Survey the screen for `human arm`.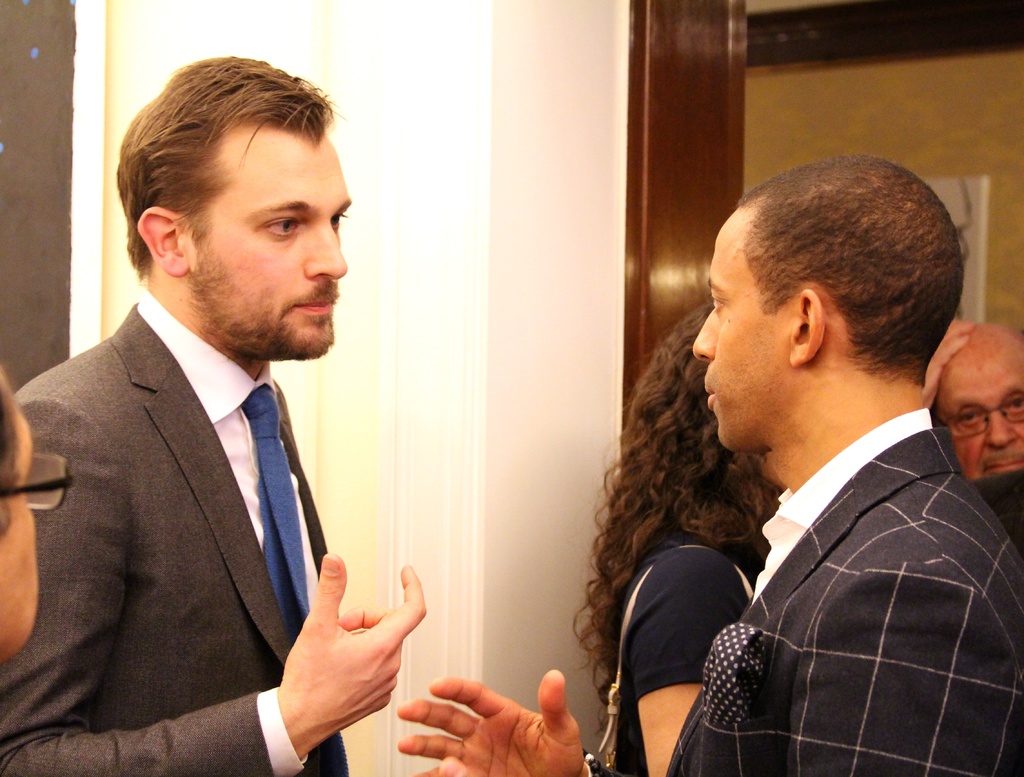
Survey found: {"x1": 397, "y1": 662, "x2": 603, "y2": 776}.
